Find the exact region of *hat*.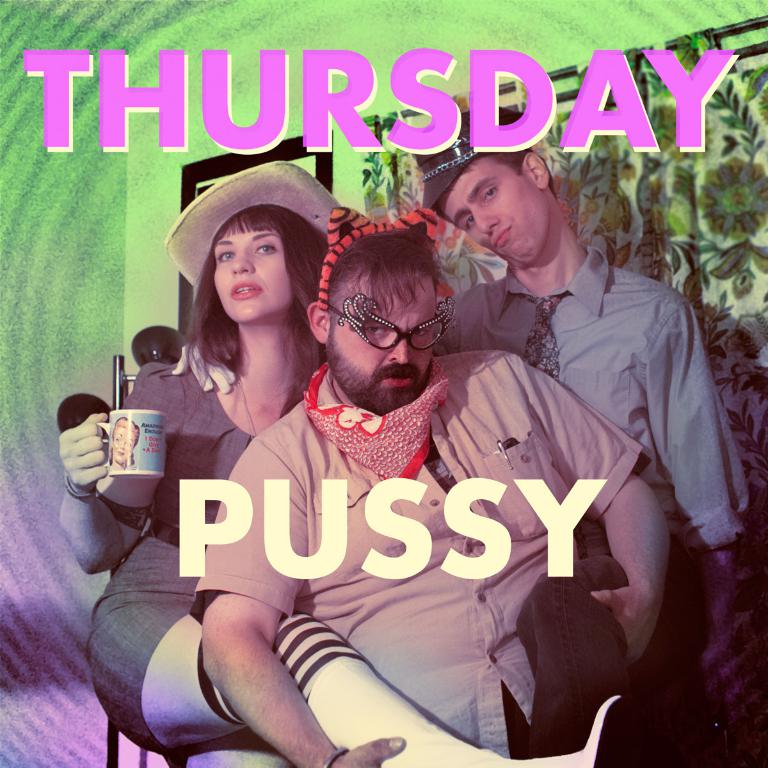
Exact region: Rect(166, 159, 349, 287).
